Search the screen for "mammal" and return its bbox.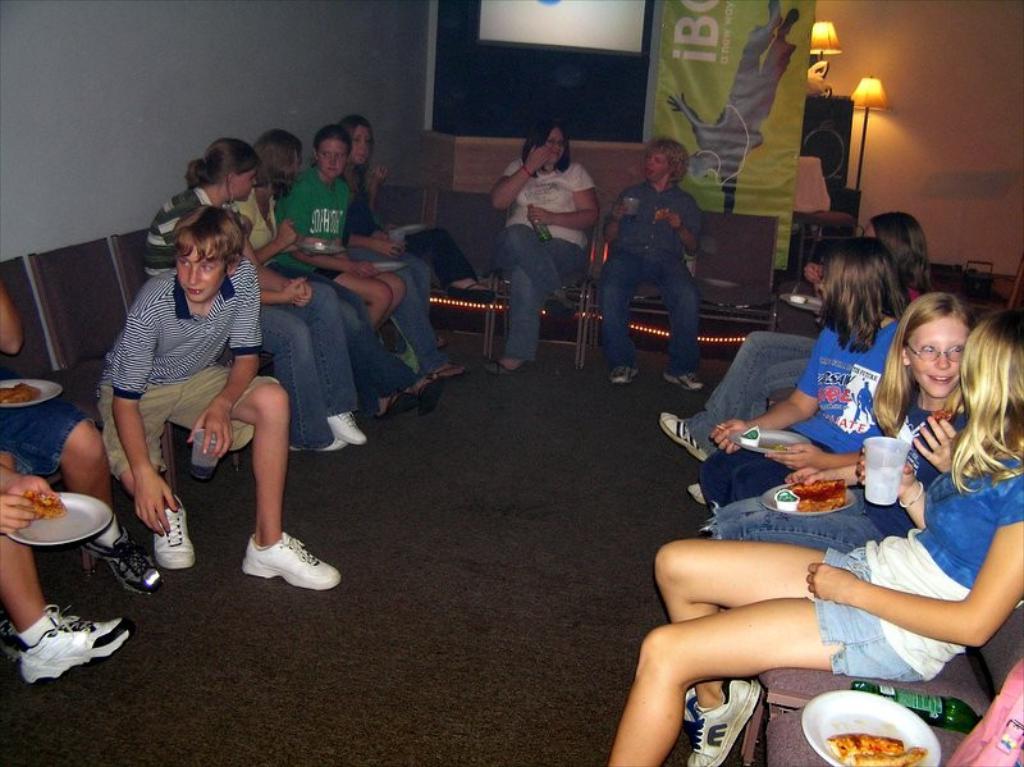
Found: locate(603, 310, 1023, 766).
